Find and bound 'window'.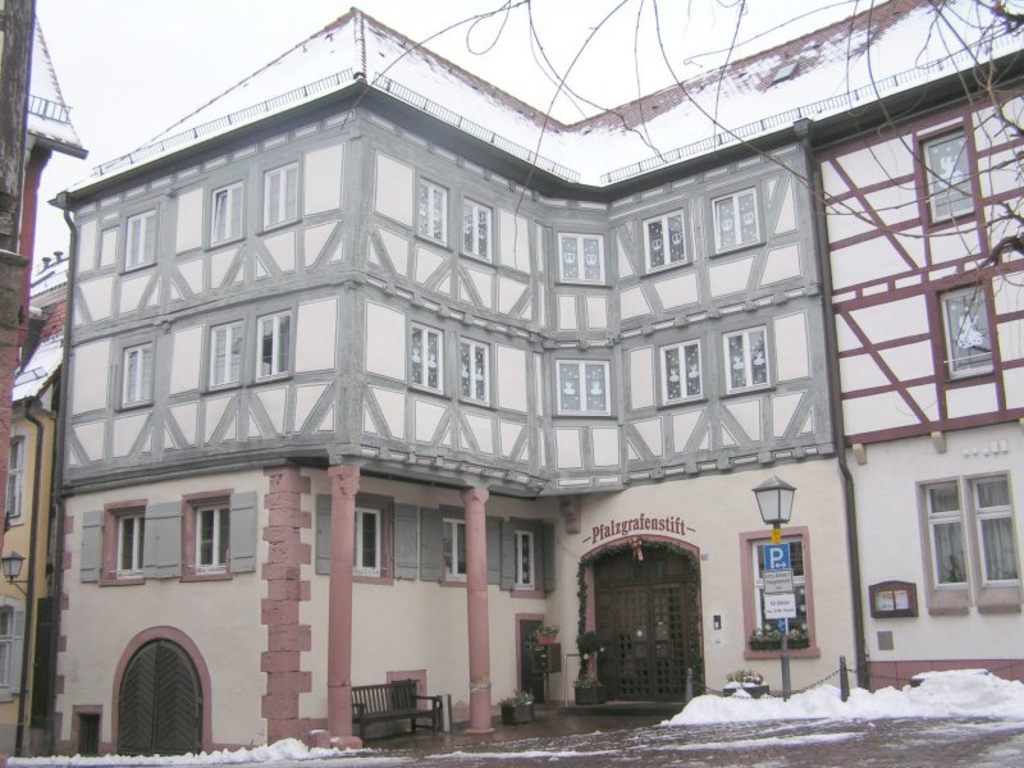
Bound: [left=123, top=343, right=152, bottom=408].
